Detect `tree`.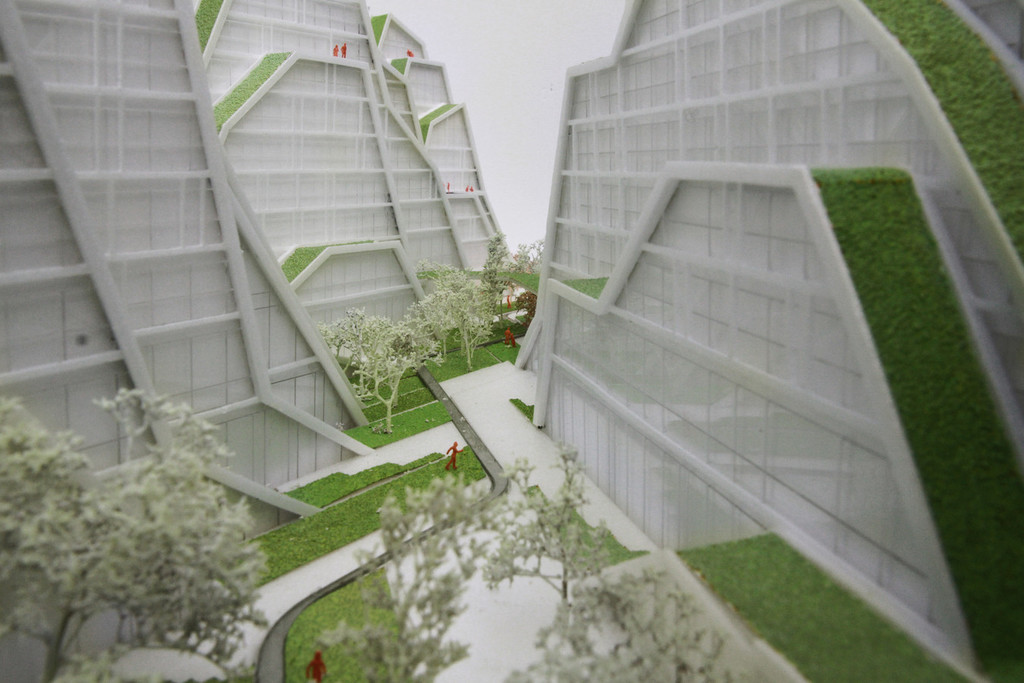
Detected at x1=504 y1=568 x2=769 y2=682.
